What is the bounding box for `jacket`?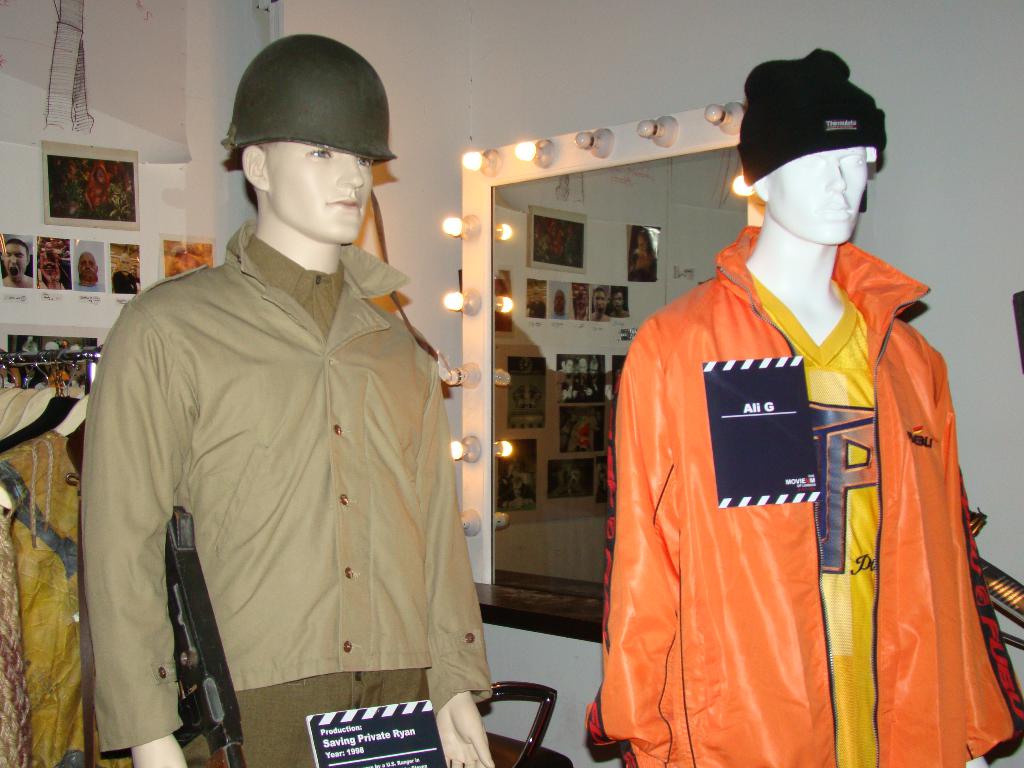
(left=591, top=192, right=1001, bottom=744).
